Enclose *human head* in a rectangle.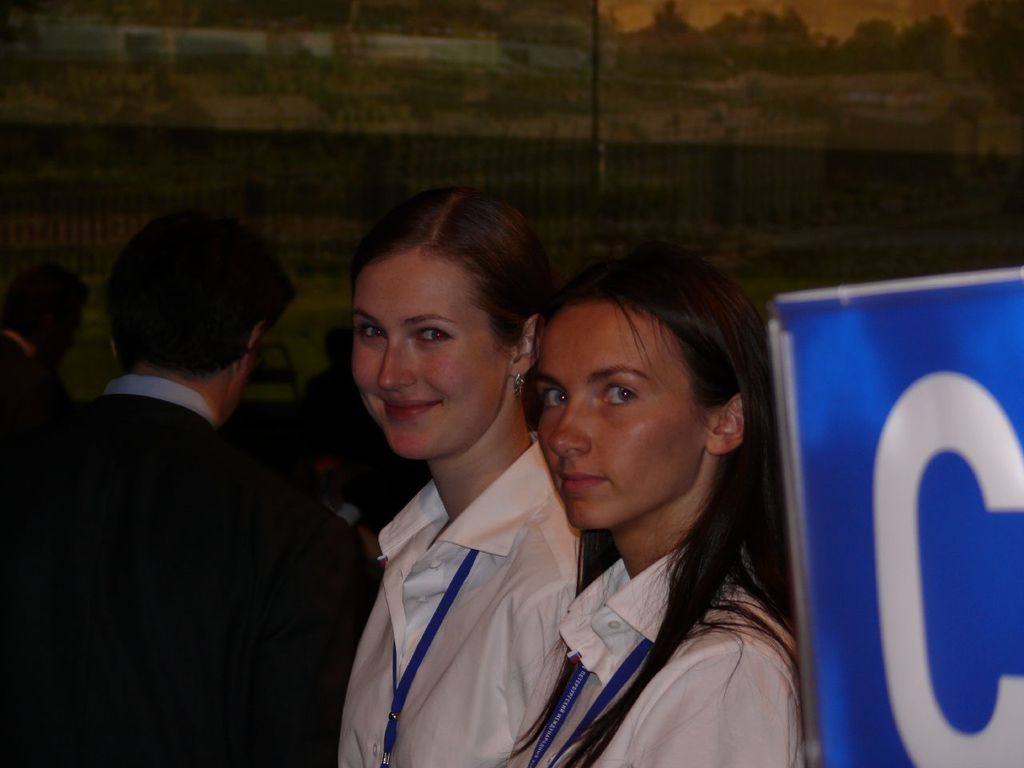
{"x1": 99, "y1": 209, "x2": 294, "y2": 410}.
